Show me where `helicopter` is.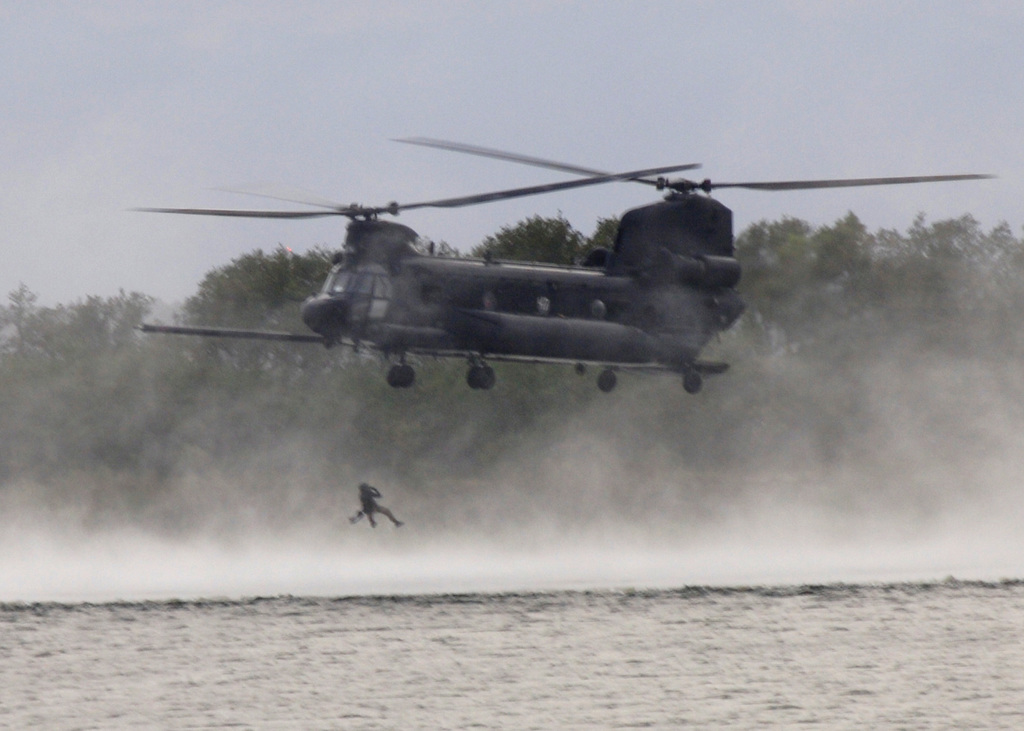
`helicopter` is at rect(131, 134, 997, 396).
